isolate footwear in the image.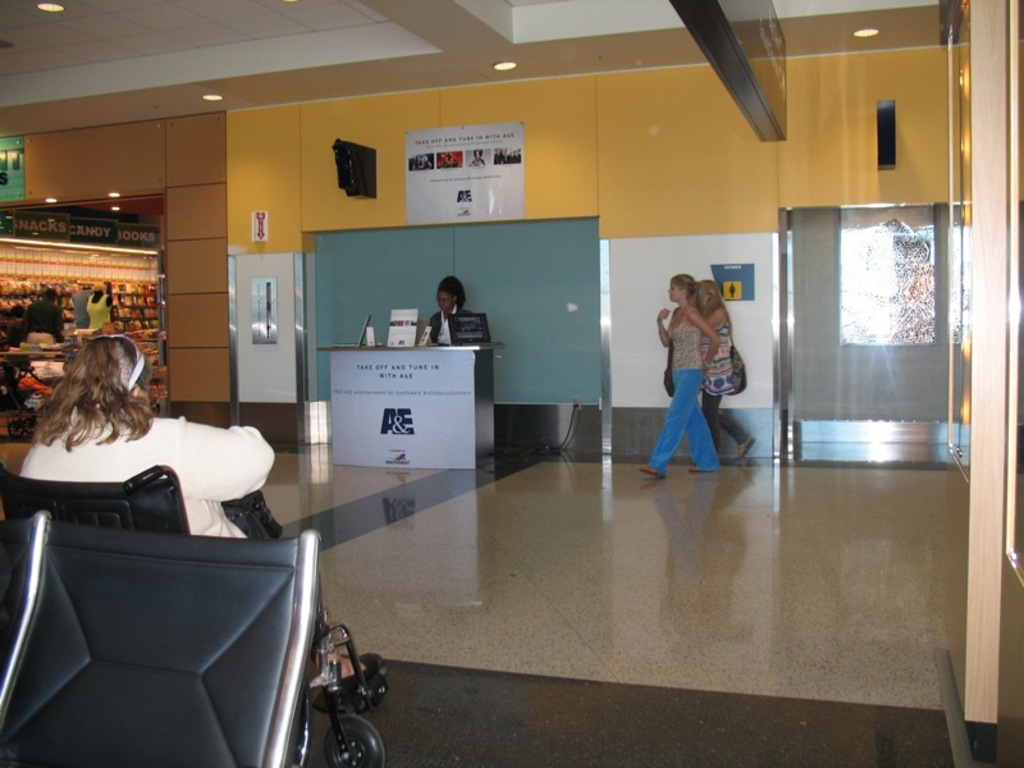
Isolated region: 690 467 703 475.
